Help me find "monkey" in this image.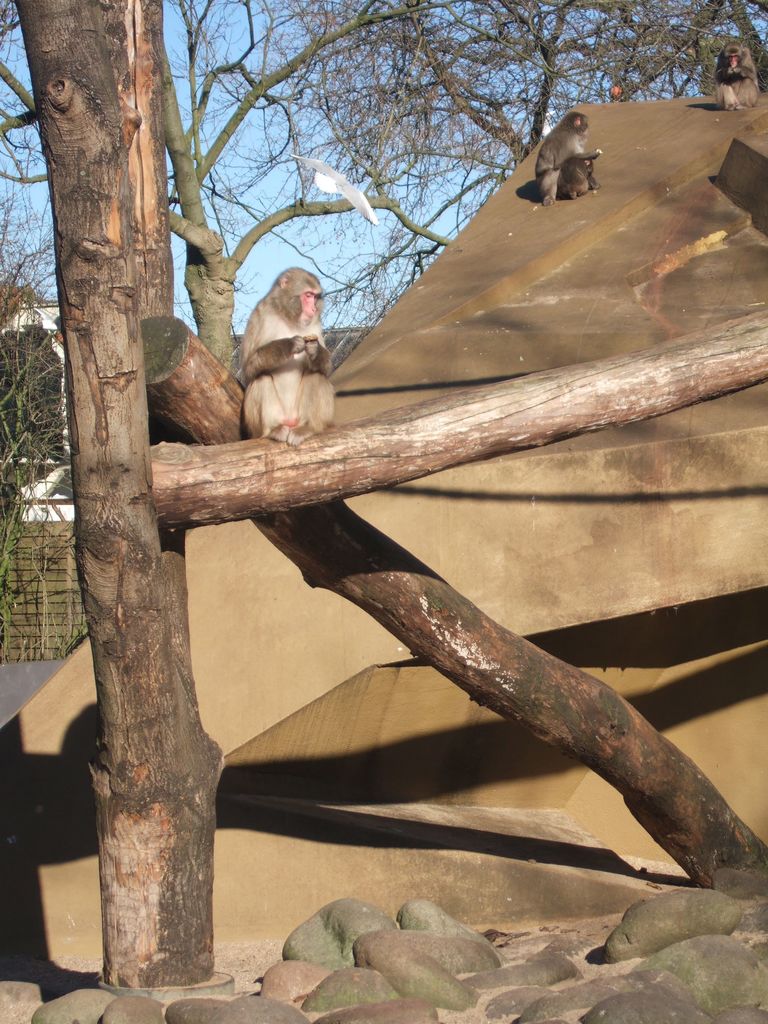
Found it: rect(716, 32, 767, 106).
